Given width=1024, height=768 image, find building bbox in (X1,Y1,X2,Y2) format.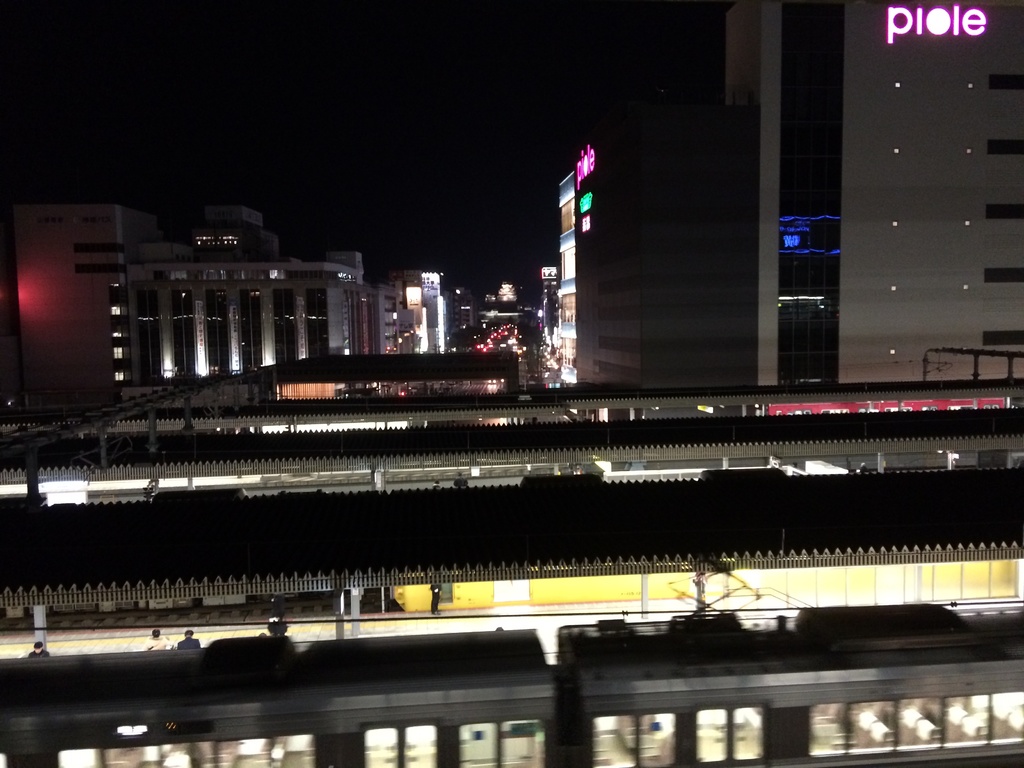
(577,0,1023,409).
